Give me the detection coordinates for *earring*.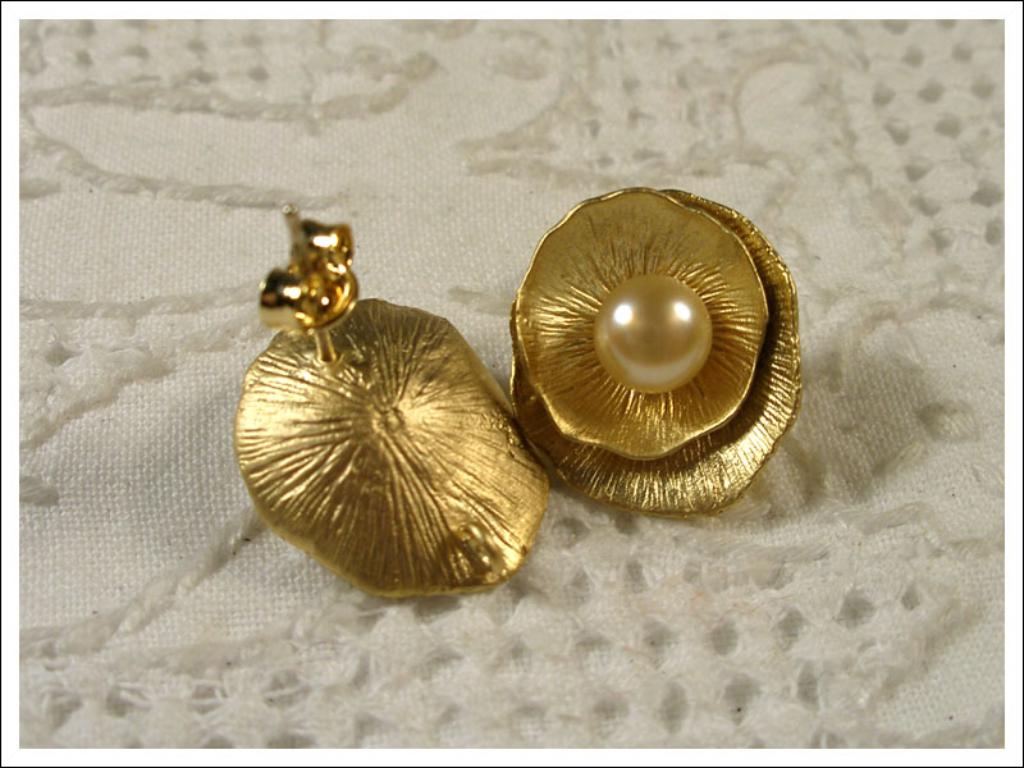
[504,175,801,529].
